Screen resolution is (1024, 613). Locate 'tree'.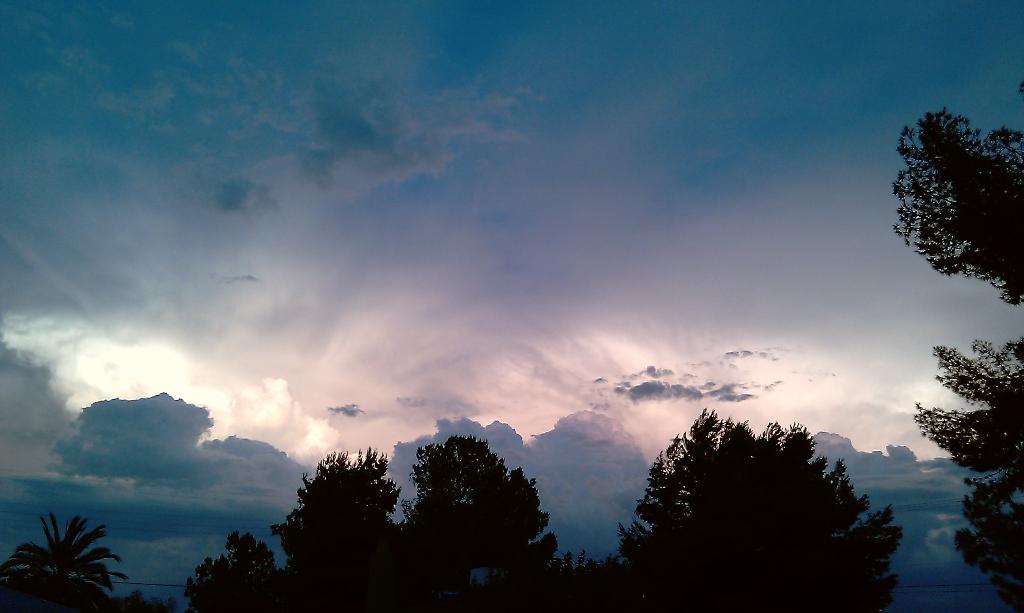
detection(20, 502, 116, 612).
